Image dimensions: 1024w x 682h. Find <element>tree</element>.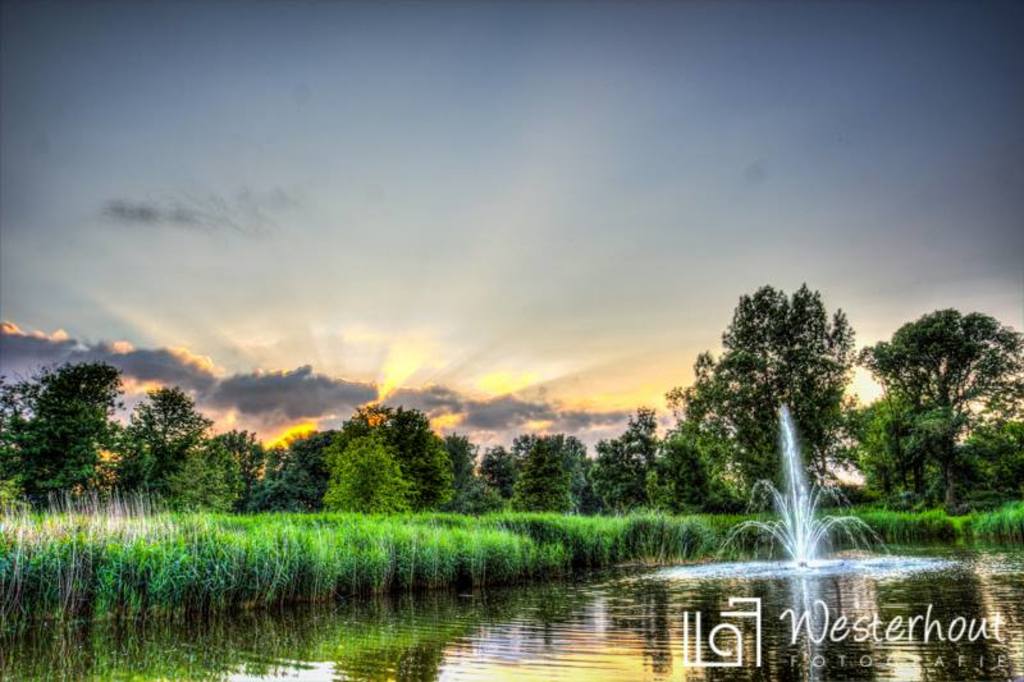
locate(864, 390, 927, 504).
